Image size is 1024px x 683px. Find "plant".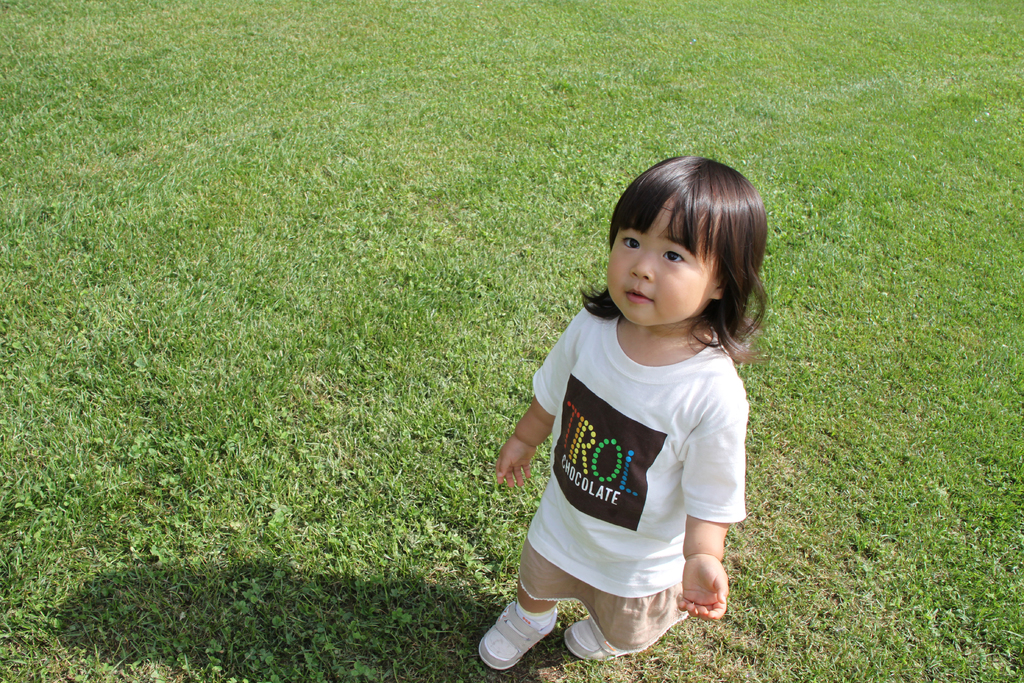
[1, 0, 1023, 682].
